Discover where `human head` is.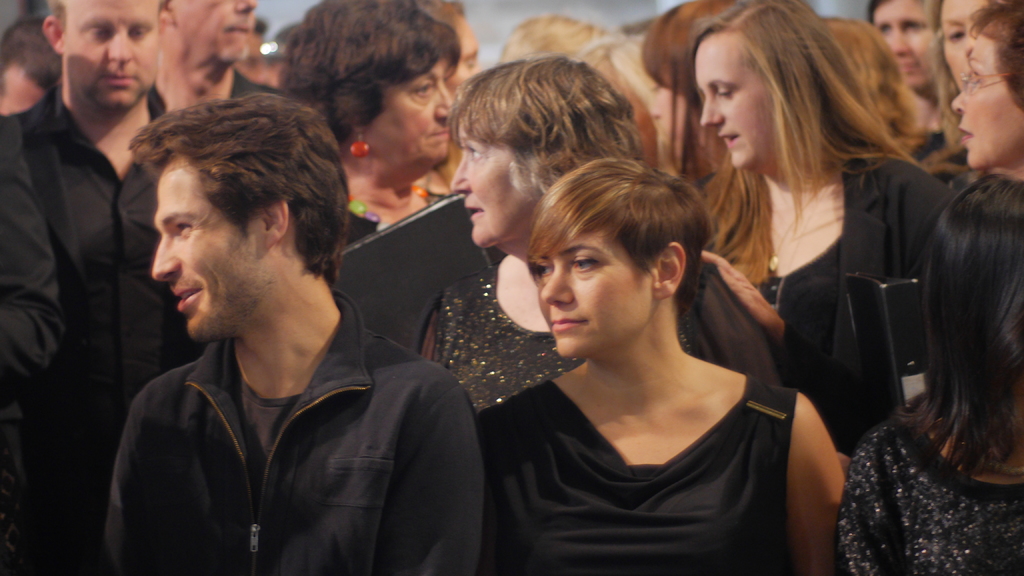
Discovered at {"x1": 452, "y1": 52, "x2": 643, "y2": 252}.
